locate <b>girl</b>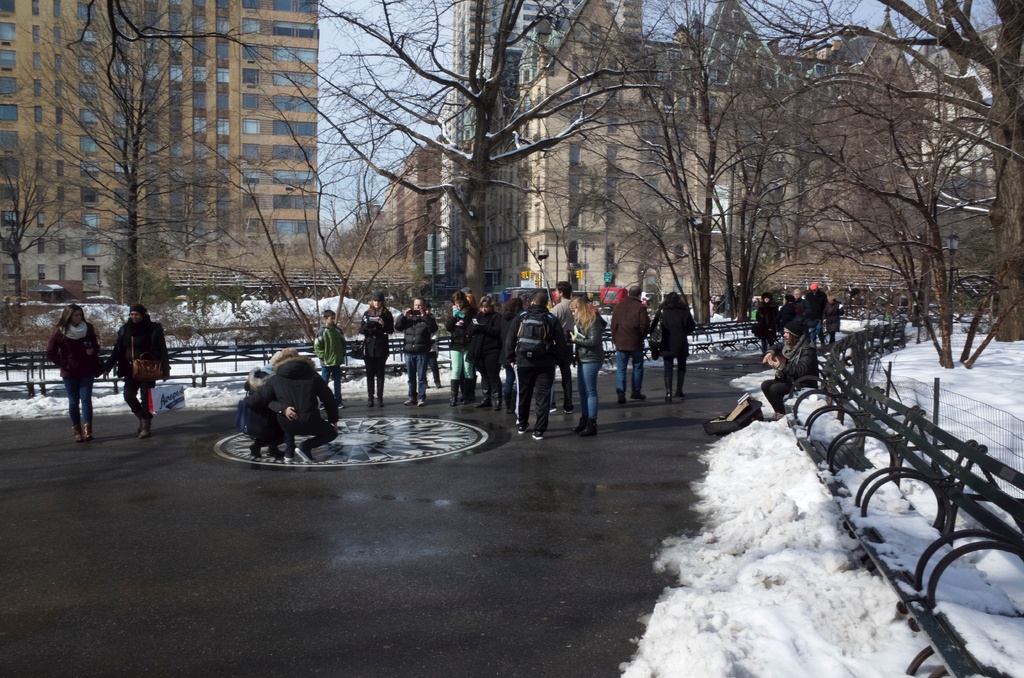
x1=45 y1=303 x2=99 y2=442
